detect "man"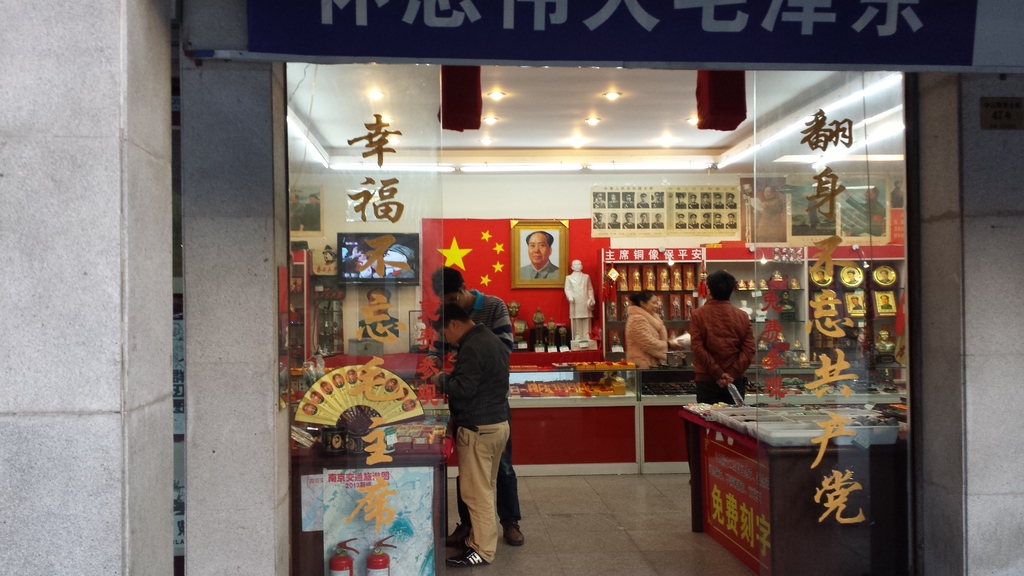
Rect(518, 232, 563, 285)
